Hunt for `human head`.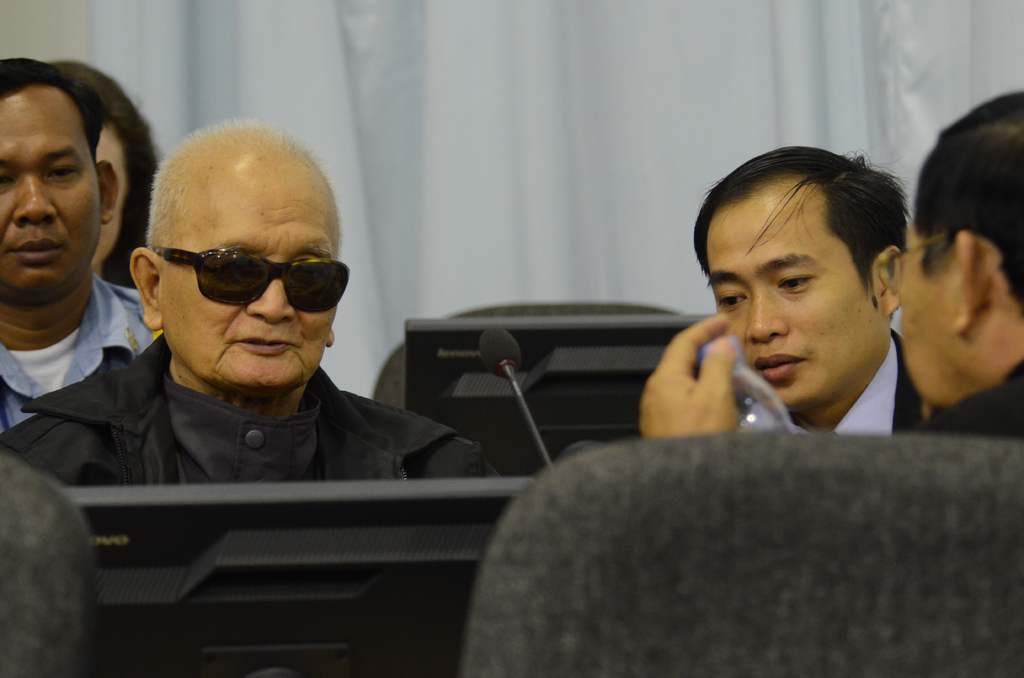
Hunted down at crop(650, 145, 907, 448).
